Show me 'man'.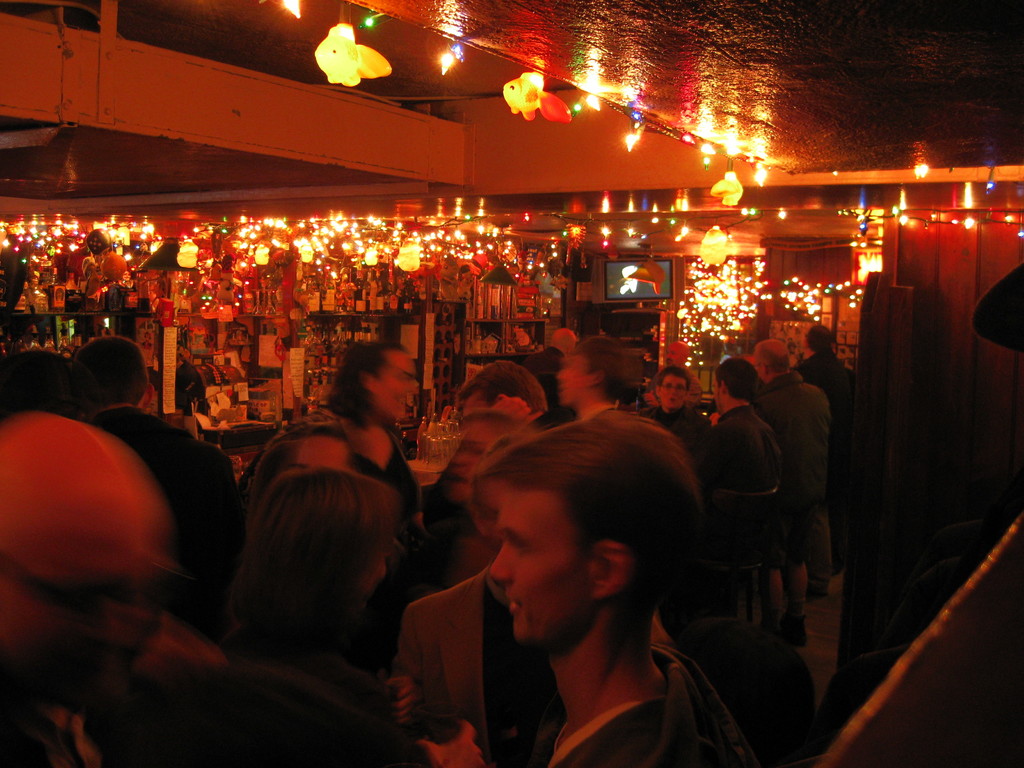
'man' is here: 478:406:735:767.
